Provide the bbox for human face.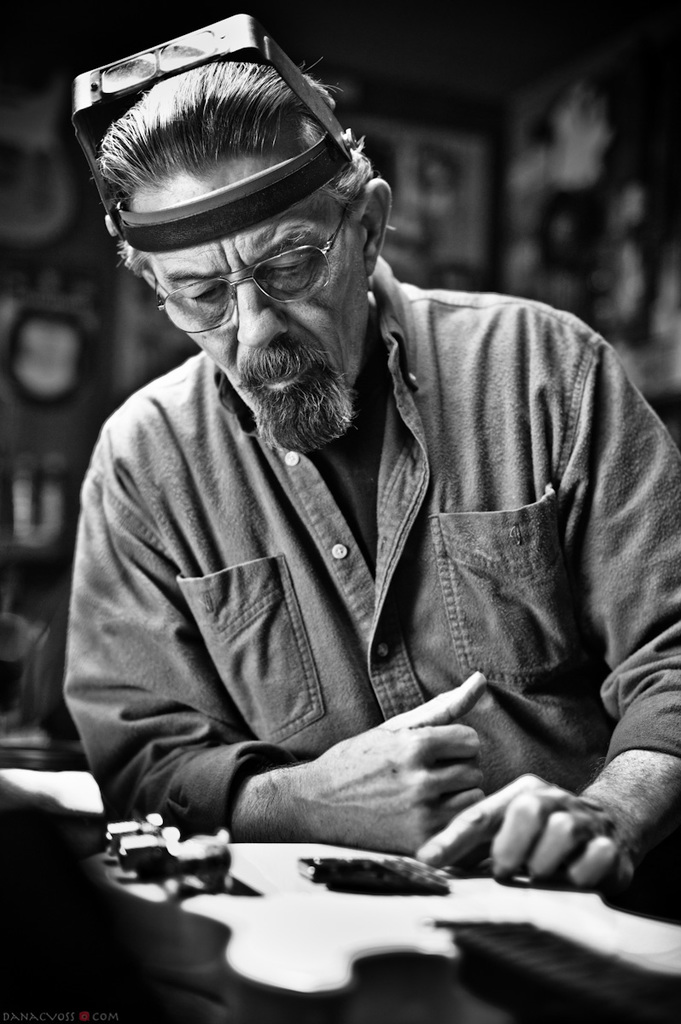
locate(143, 156, 369, 441).
